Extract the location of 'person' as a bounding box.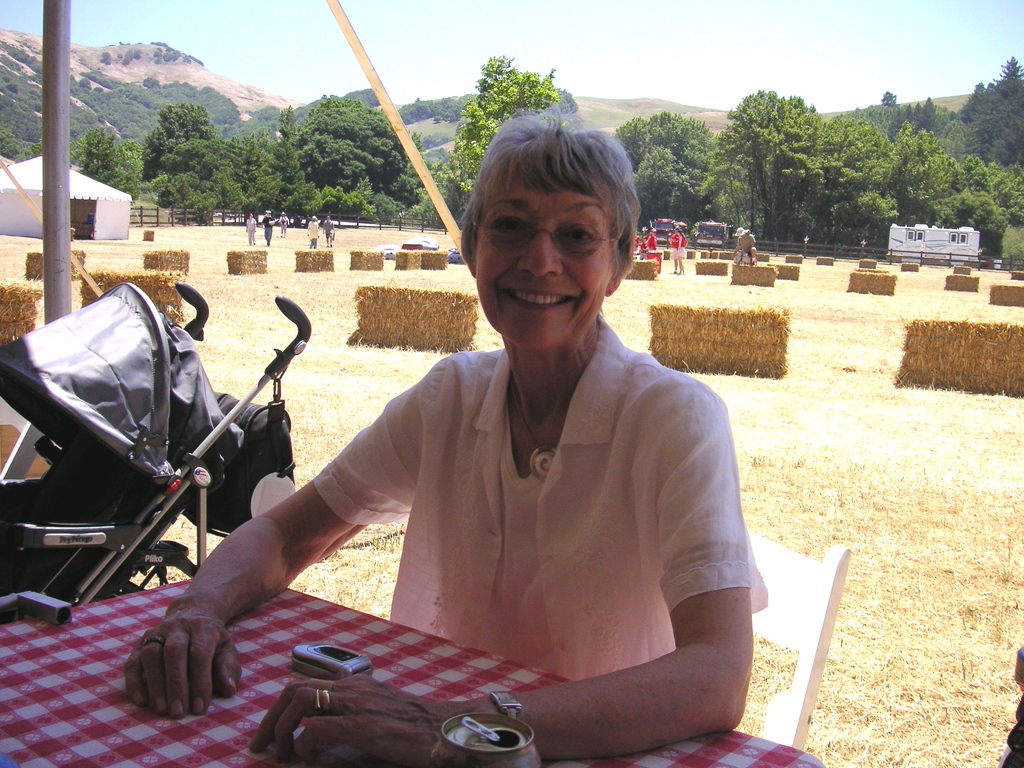
[645, 230, 655, 246].
